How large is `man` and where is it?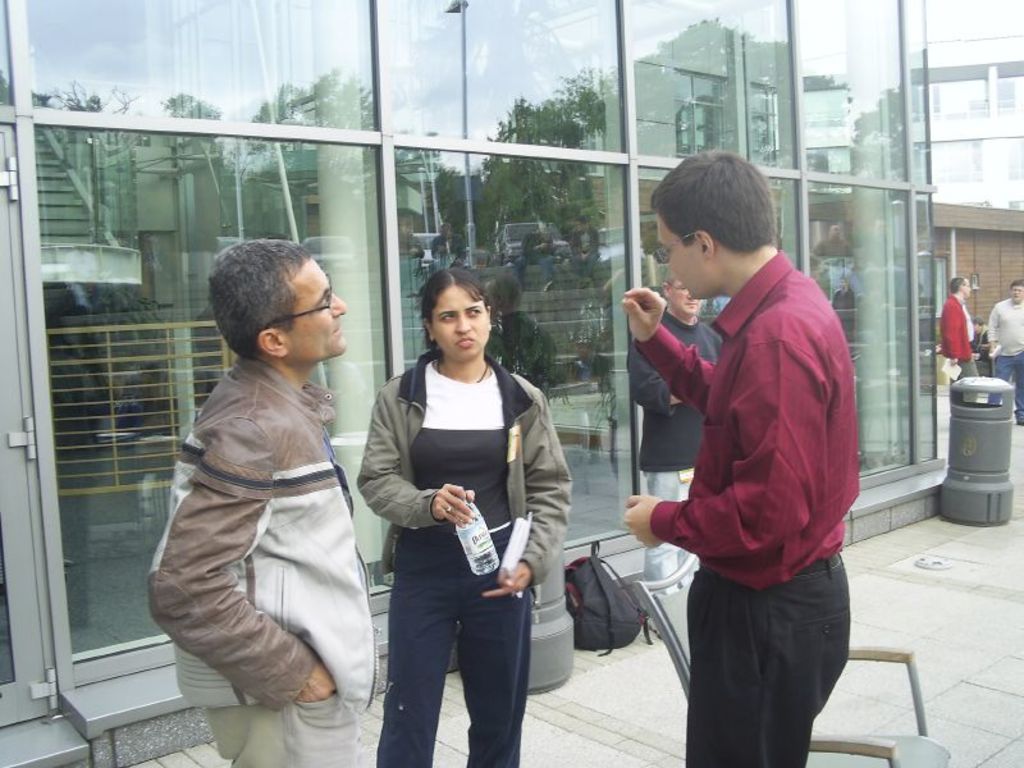
Bounding box: bbox=(147, 238, 376, 767).
